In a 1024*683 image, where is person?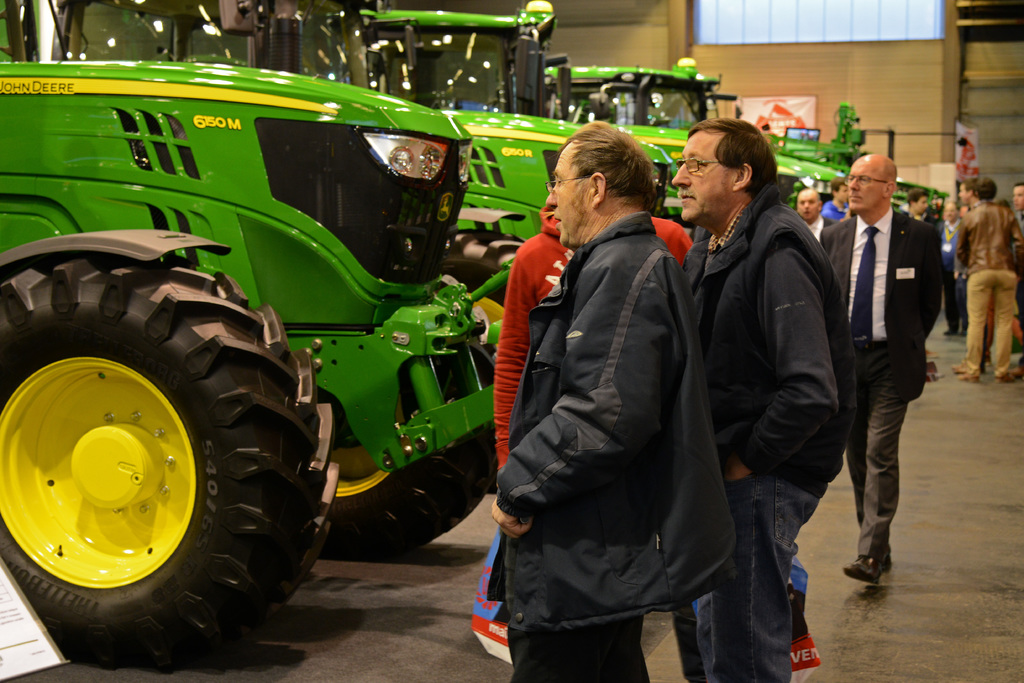
{"x1": 824, "y1": 173, "x2": 847, "y2": 219}.
